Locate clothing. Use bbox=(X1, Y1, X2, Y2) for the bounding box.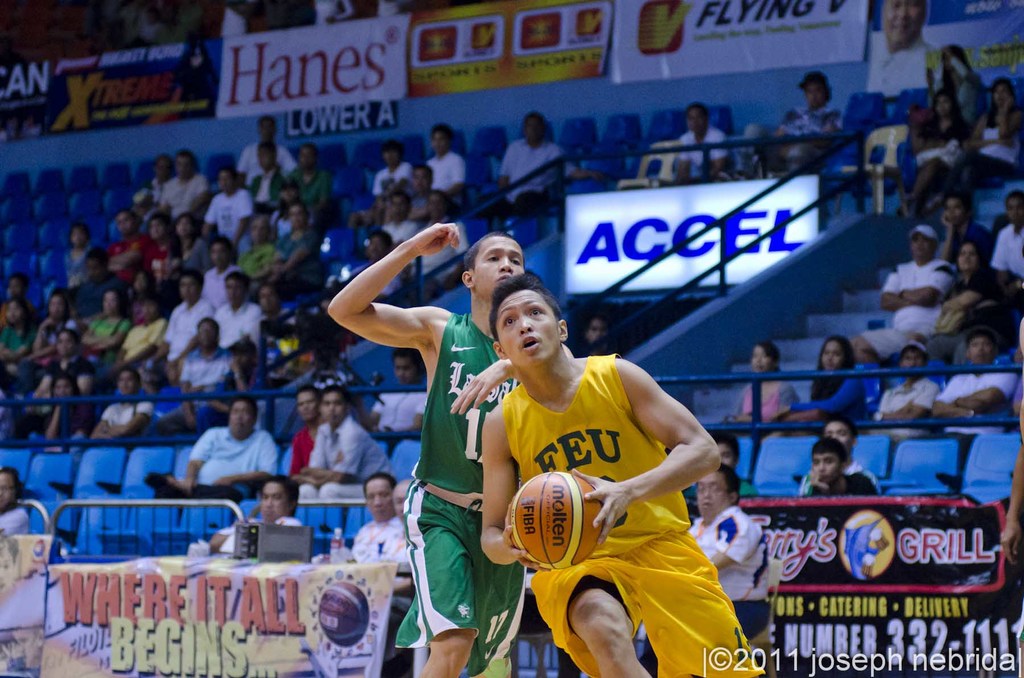
bbox=(161, 173, 228, 223).
